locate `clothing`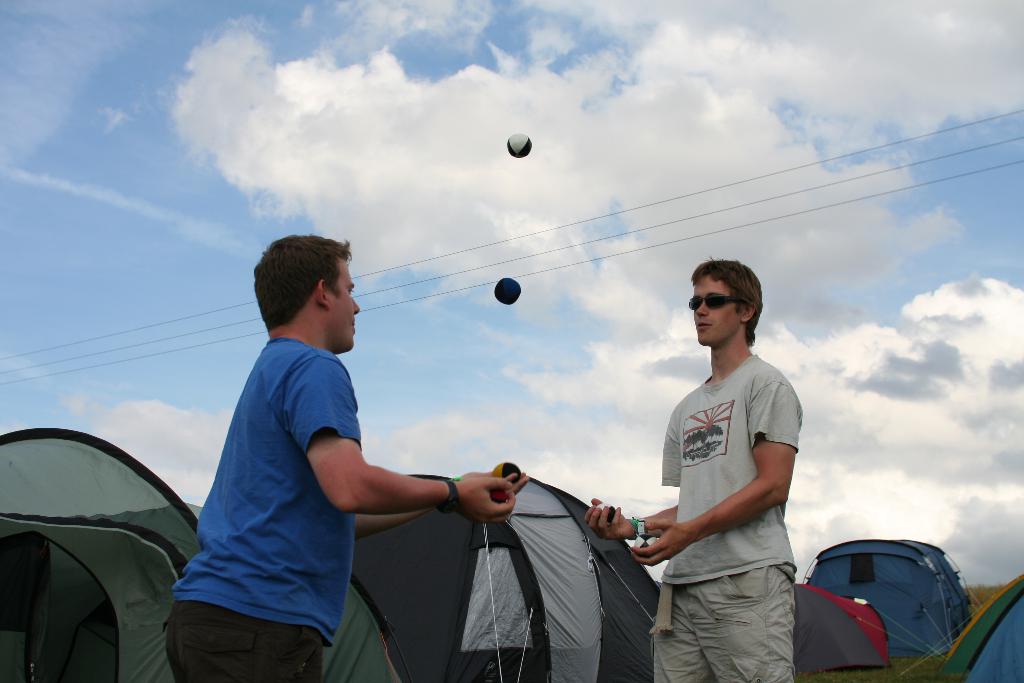
x1=159 y1=325 x2=360 y2=682
